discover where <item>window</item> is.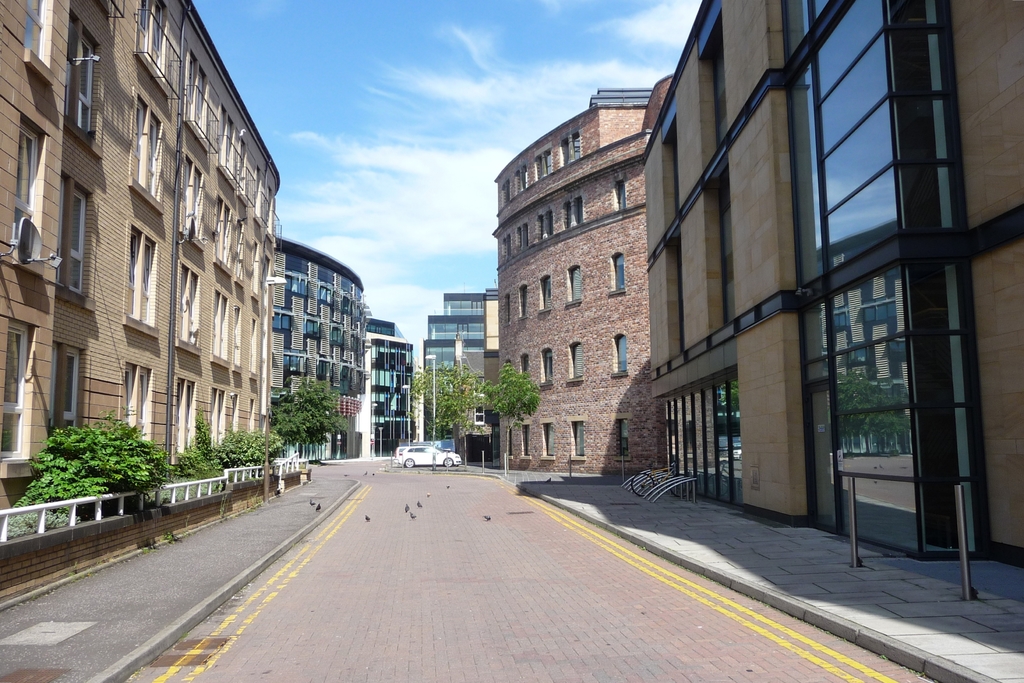
Discovered at crop(63, 13, 101, 163).
